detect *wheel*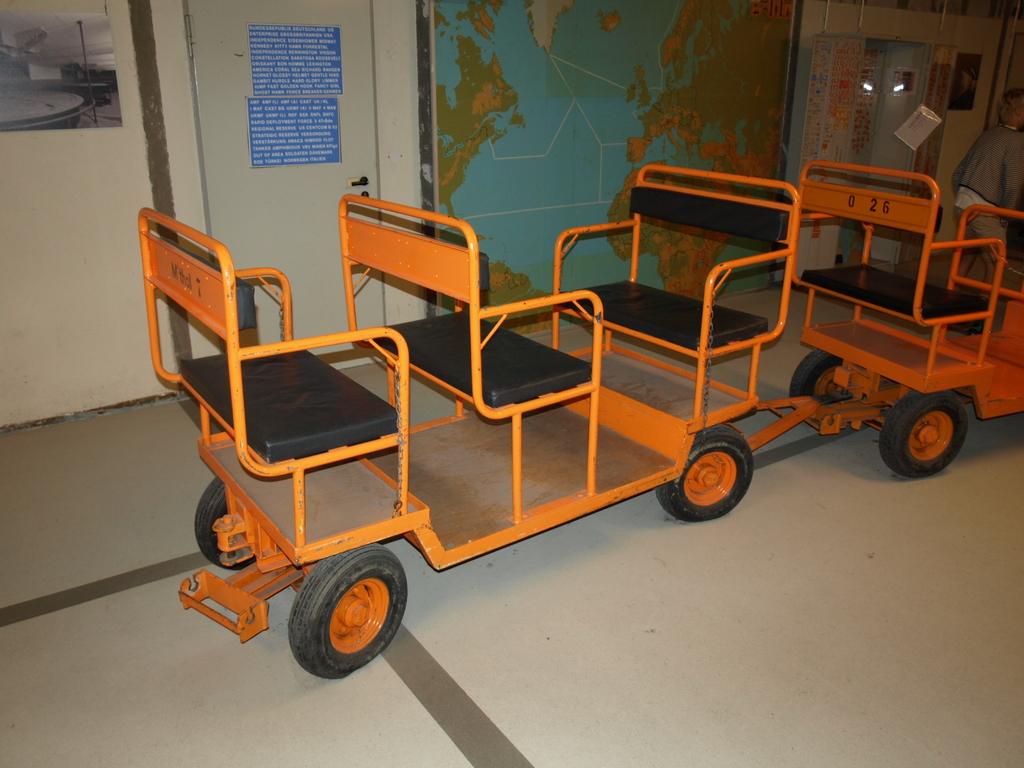
x1=880, y1=390, x2=970, y2=478
